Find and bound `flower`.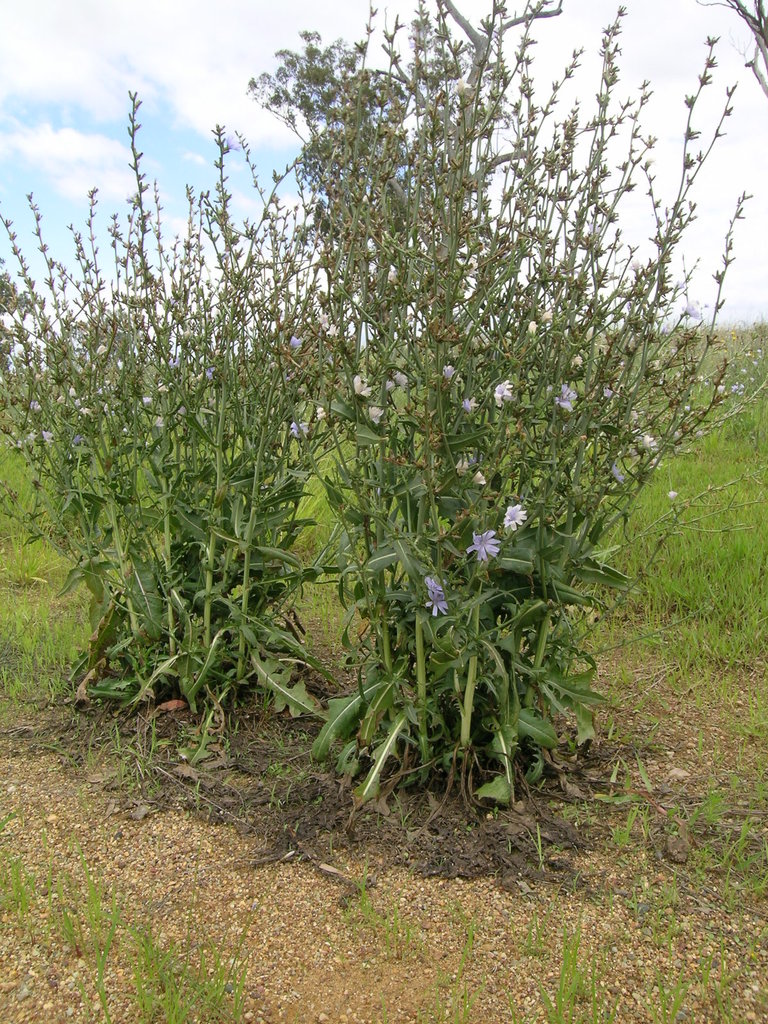
Bound: 422,593,450,619.
